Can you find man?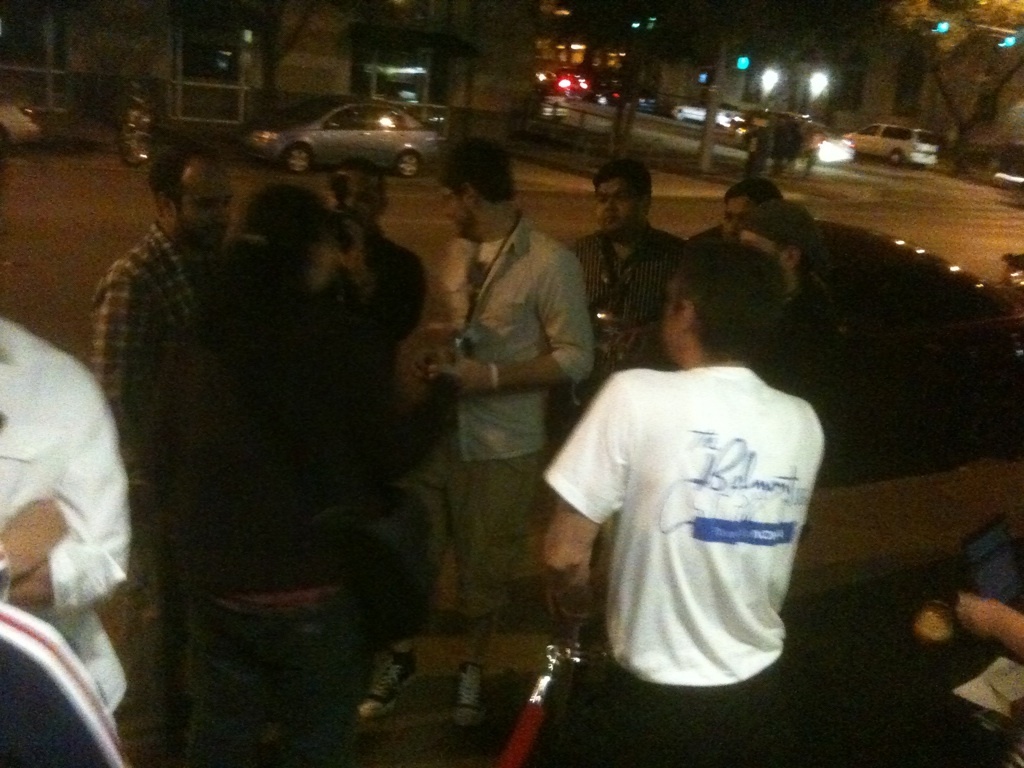
Yes, bounding box: locate(571, 162, 688, 423).
